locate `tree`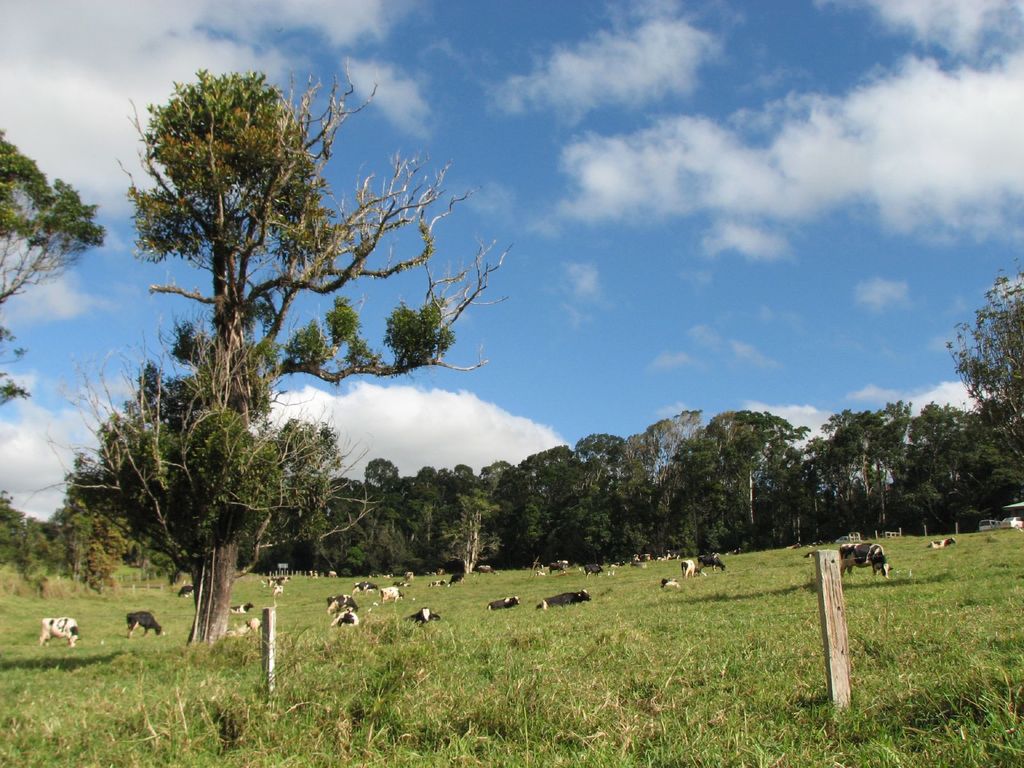
(left=0, top=129, right=116, bottom=425)
